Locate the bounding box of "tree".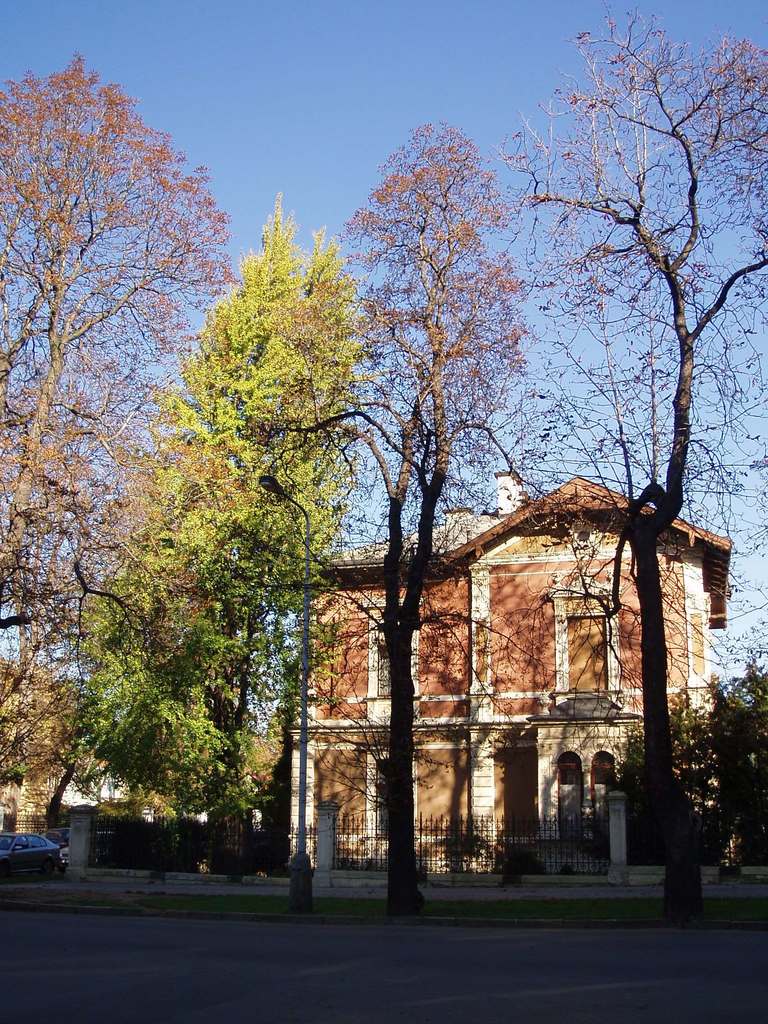
Bounding box: x1=0 y1=49 x2=228 y2=810.
